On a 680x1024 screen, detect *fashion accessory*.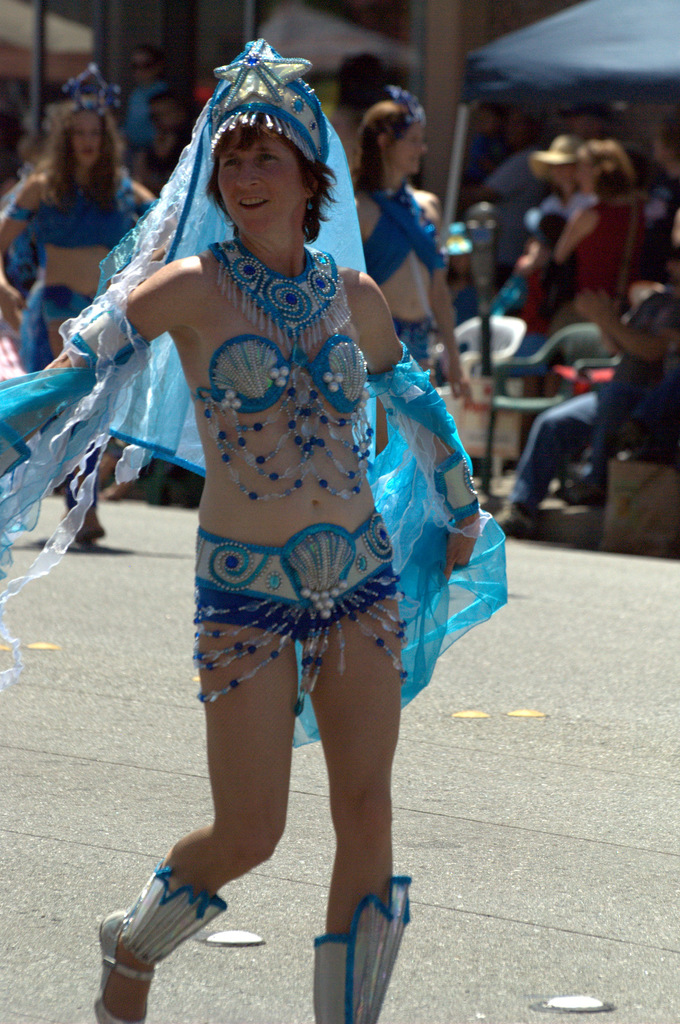
498/502/539/533.
